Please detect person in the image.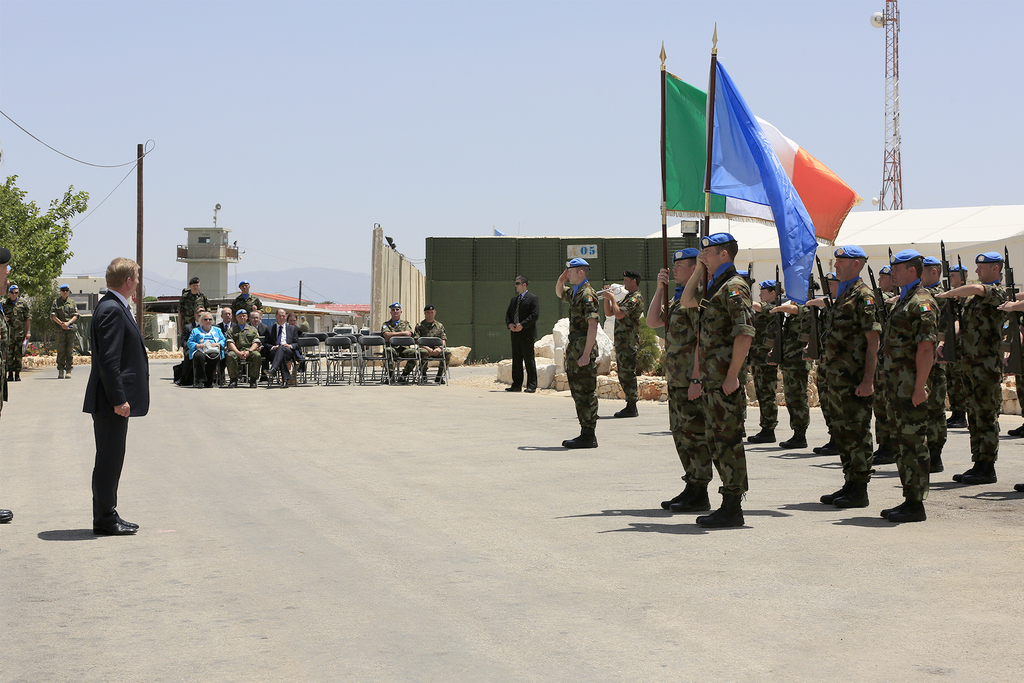
box(557, 257, 598, 453).
